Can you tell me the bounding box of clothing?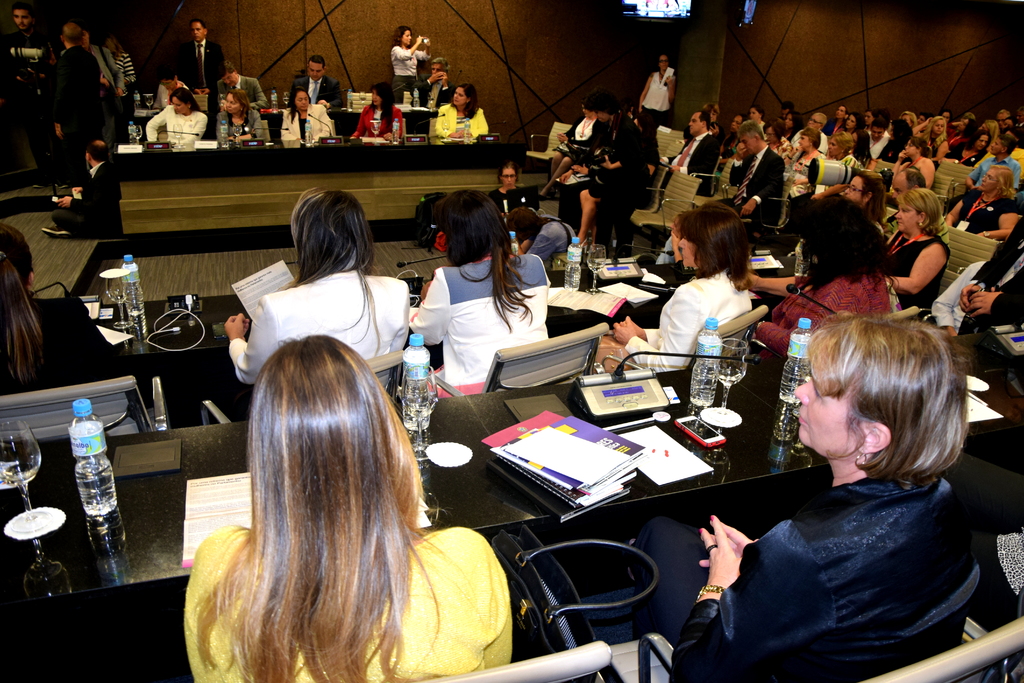
Rect(556, 120, 598, 154).
